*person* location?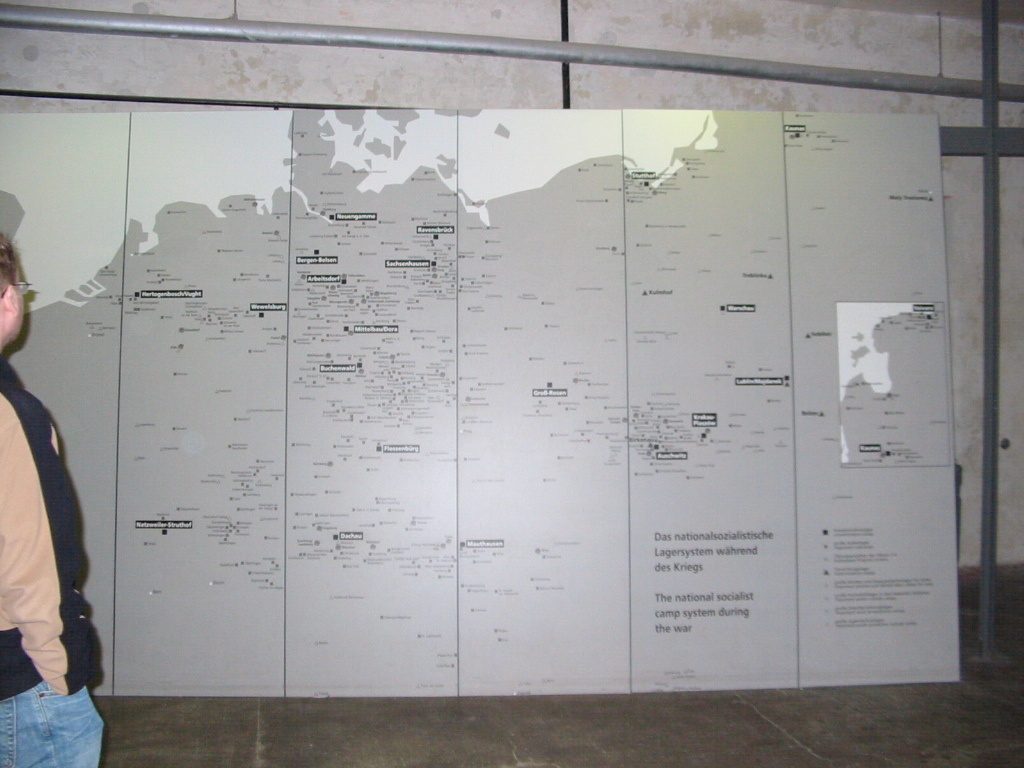
0,222,108,767
